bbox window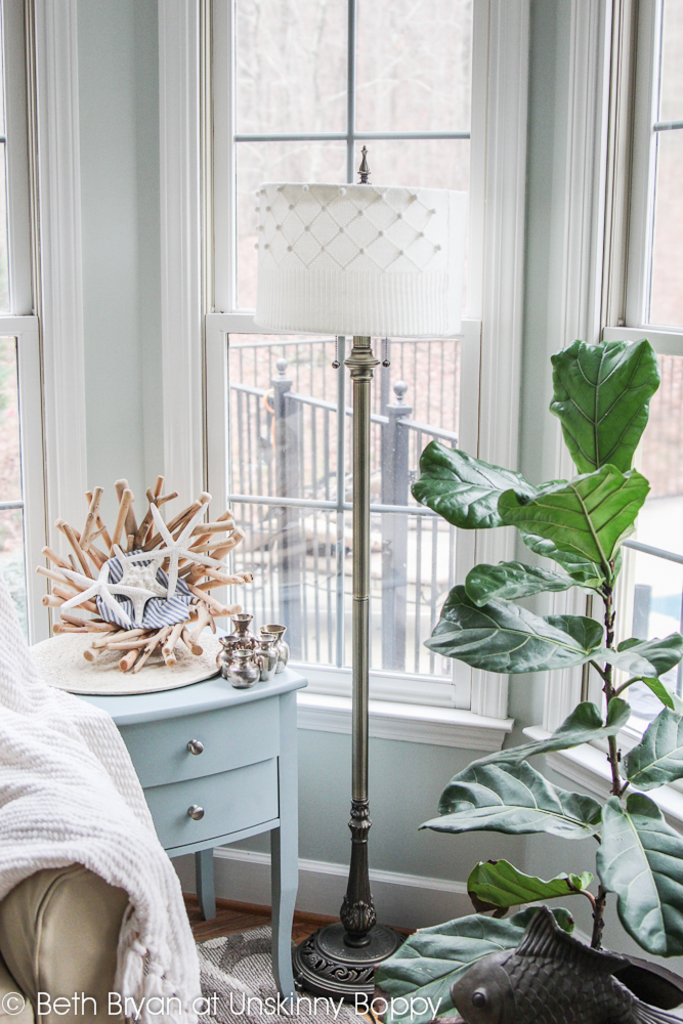
bbox(515, 0, 682, 873)
